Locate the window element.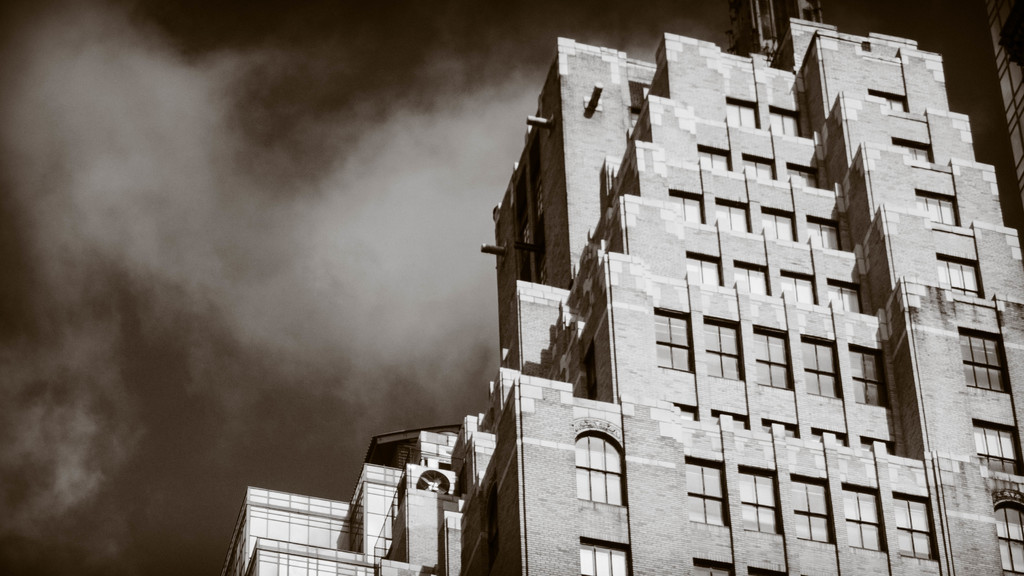
Element bbox: 580/543/632/575.
